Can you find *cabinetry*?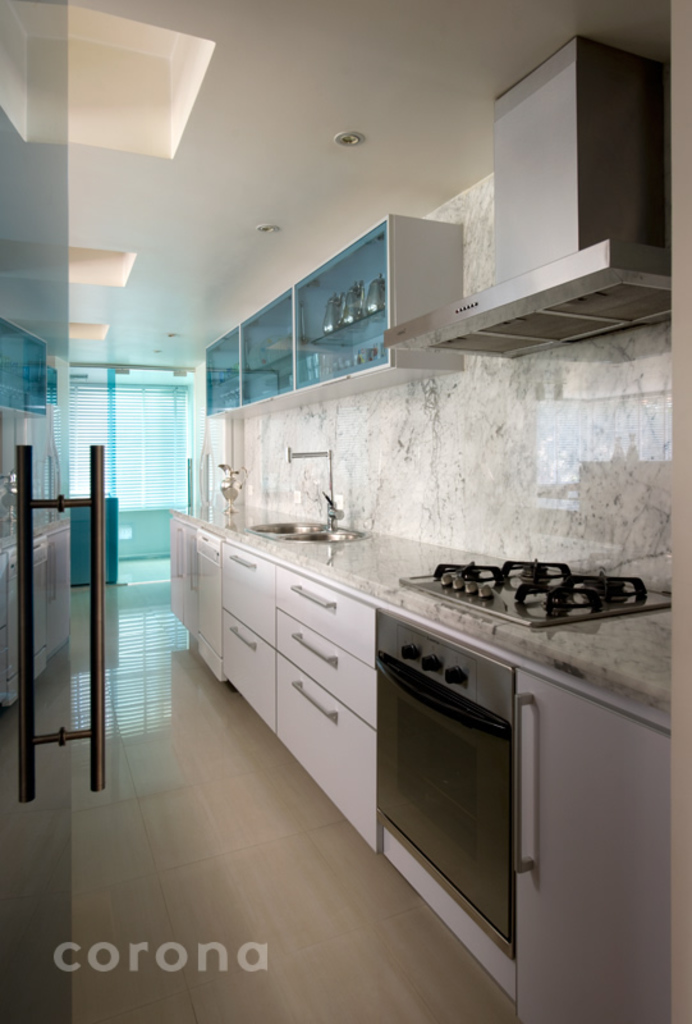
Yes, bounding box: [221, 521, 288, 724].
